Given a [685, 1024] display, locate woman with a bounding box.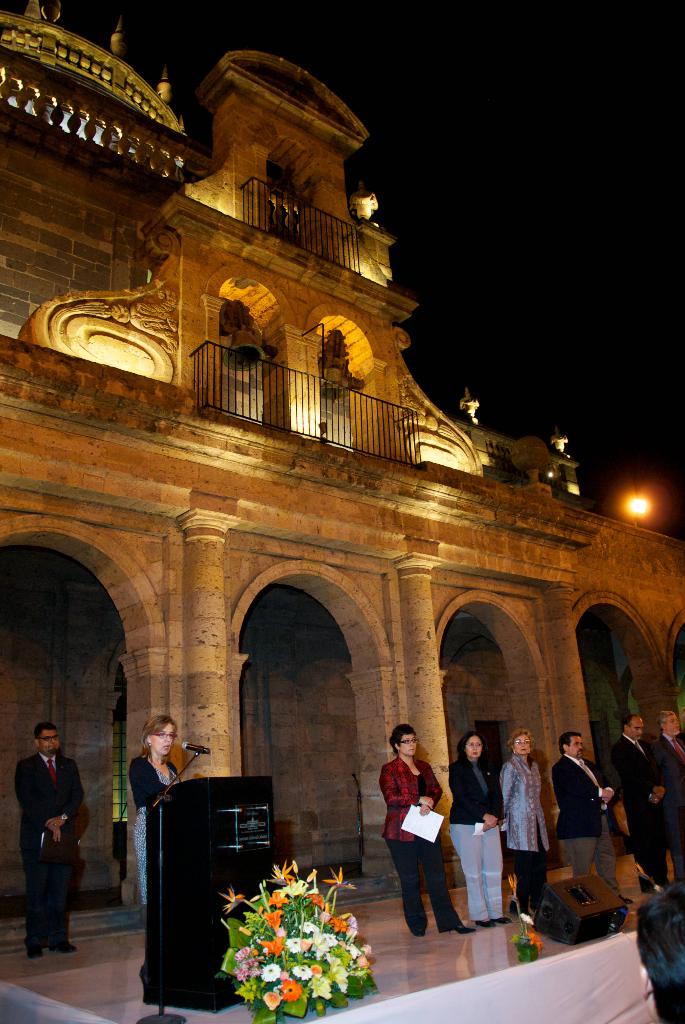
Located: (446,729,508,929).
